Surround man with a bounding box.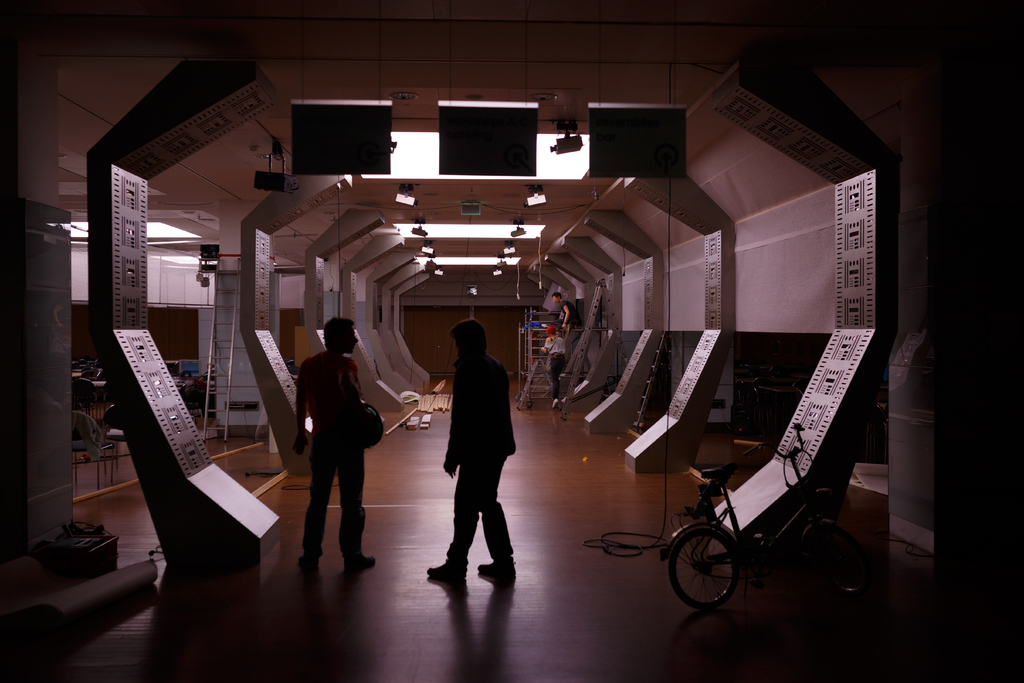
rect(292, 317, 378, 573).
